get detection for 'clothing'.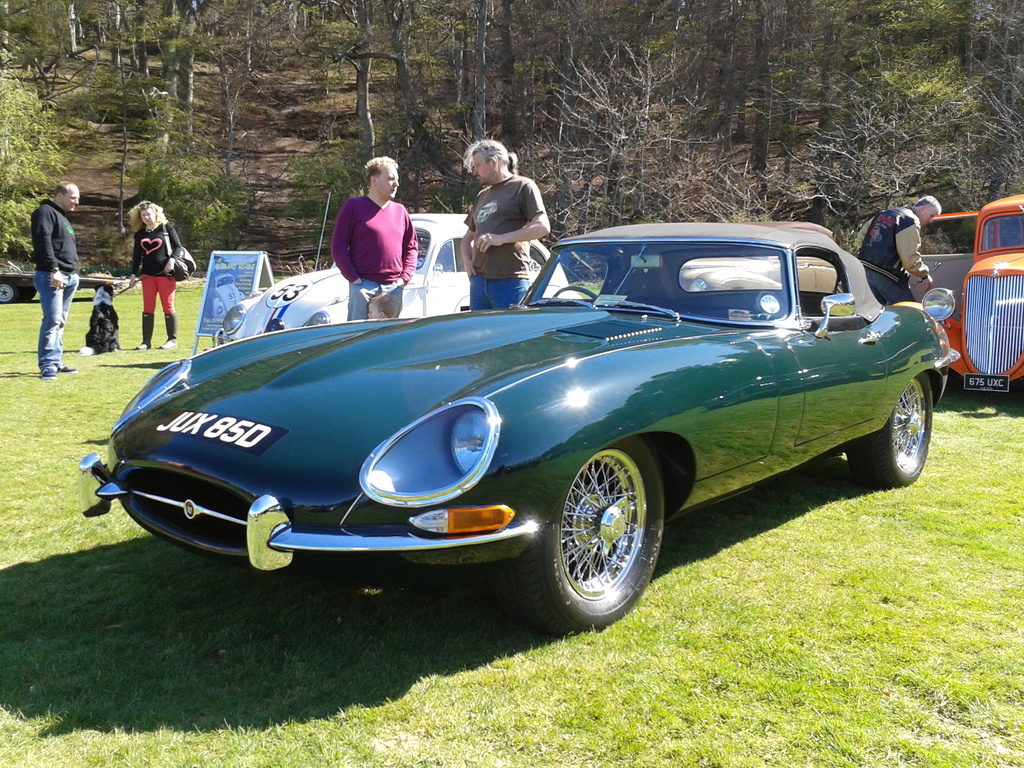
Detection: bbox(865, 267, 915, 305).
